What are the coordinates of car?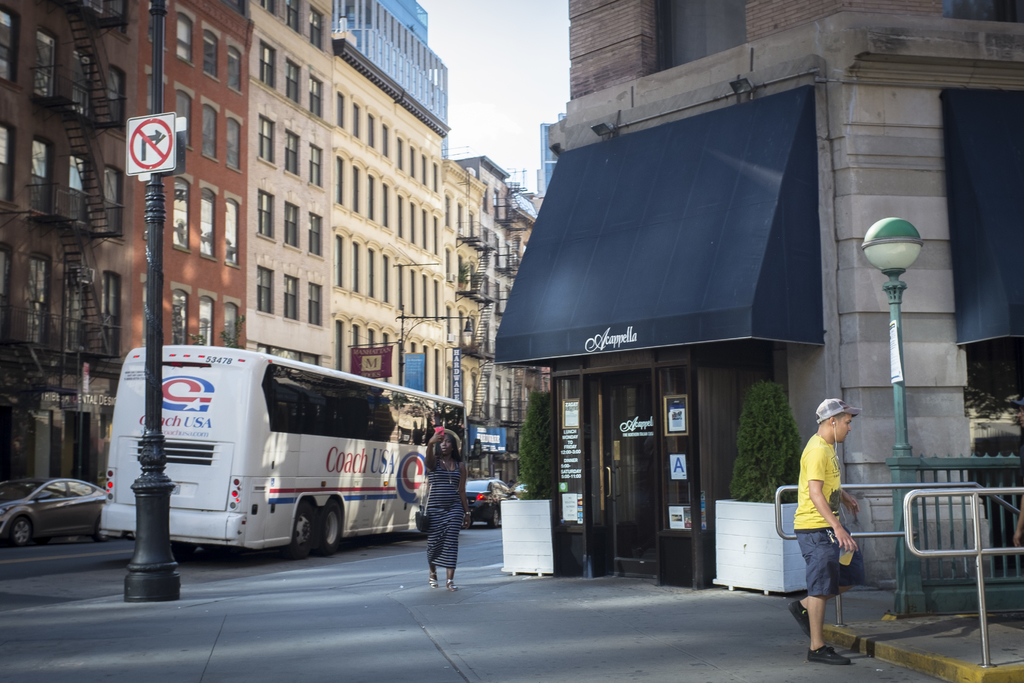
crop(513, 484, 529, 491).
